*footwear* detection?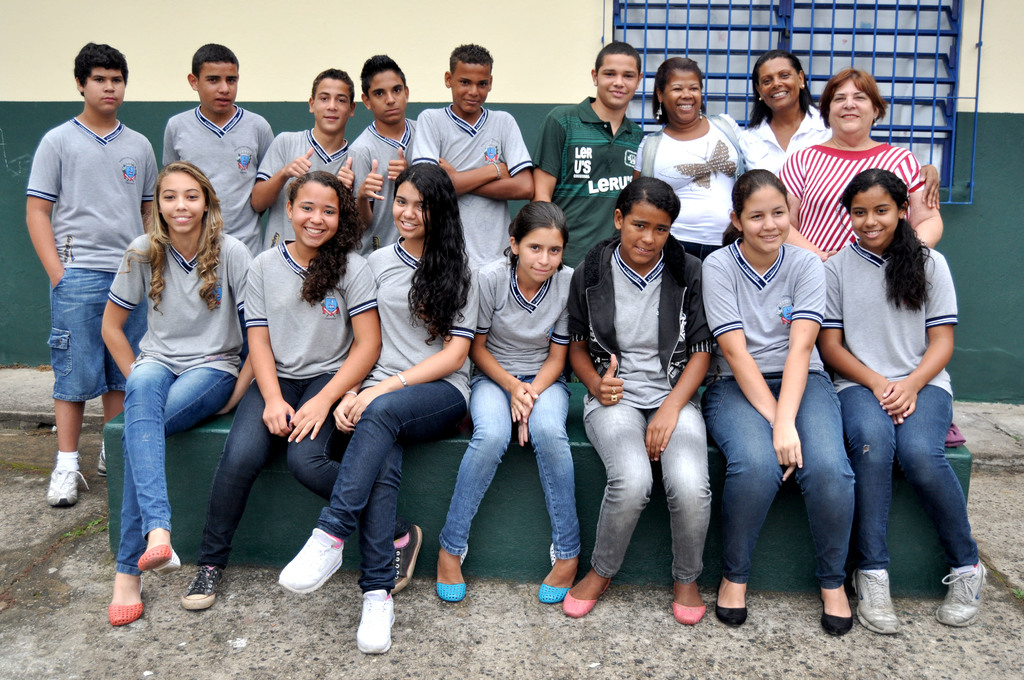
crop(183, 564, 219, 615)
